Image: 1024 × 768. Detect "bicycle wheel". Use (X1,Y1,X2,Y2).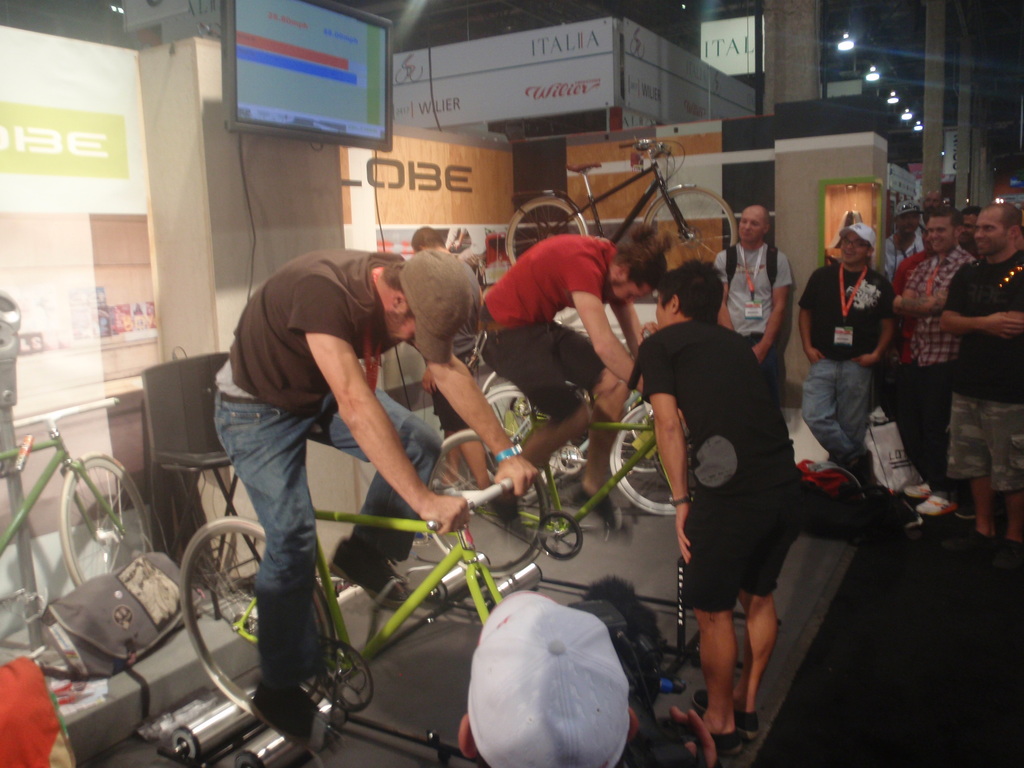
(613,398,686,521).
